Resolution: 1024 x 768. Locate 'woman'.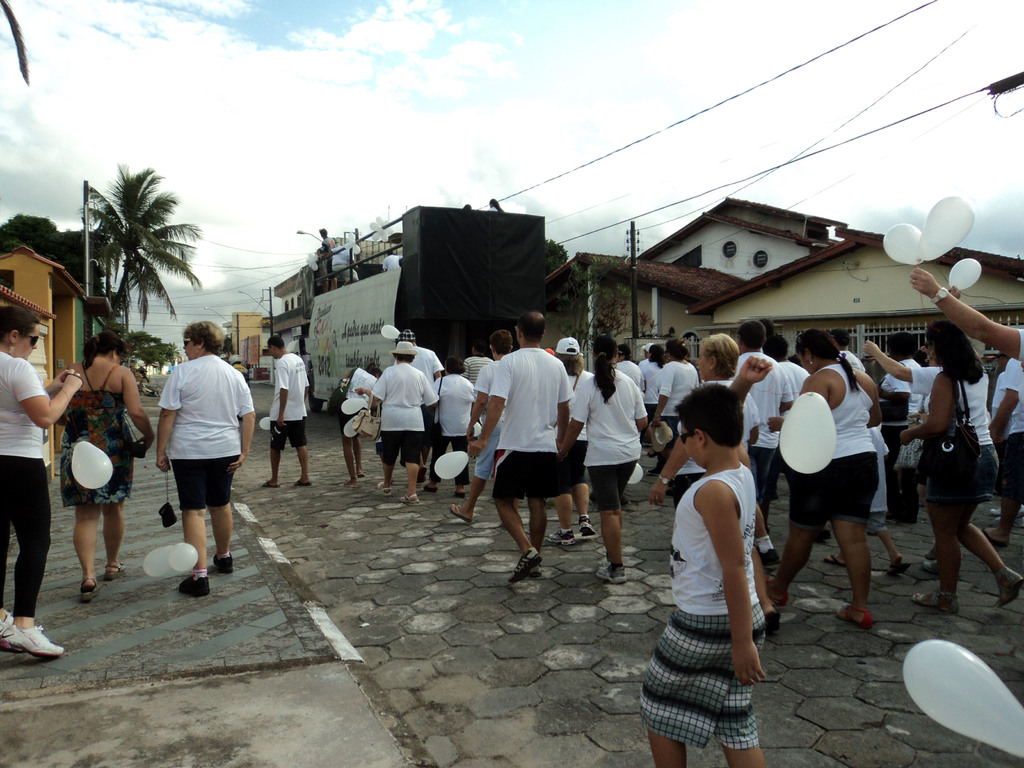
BBox(367, 340, 439, 505).
